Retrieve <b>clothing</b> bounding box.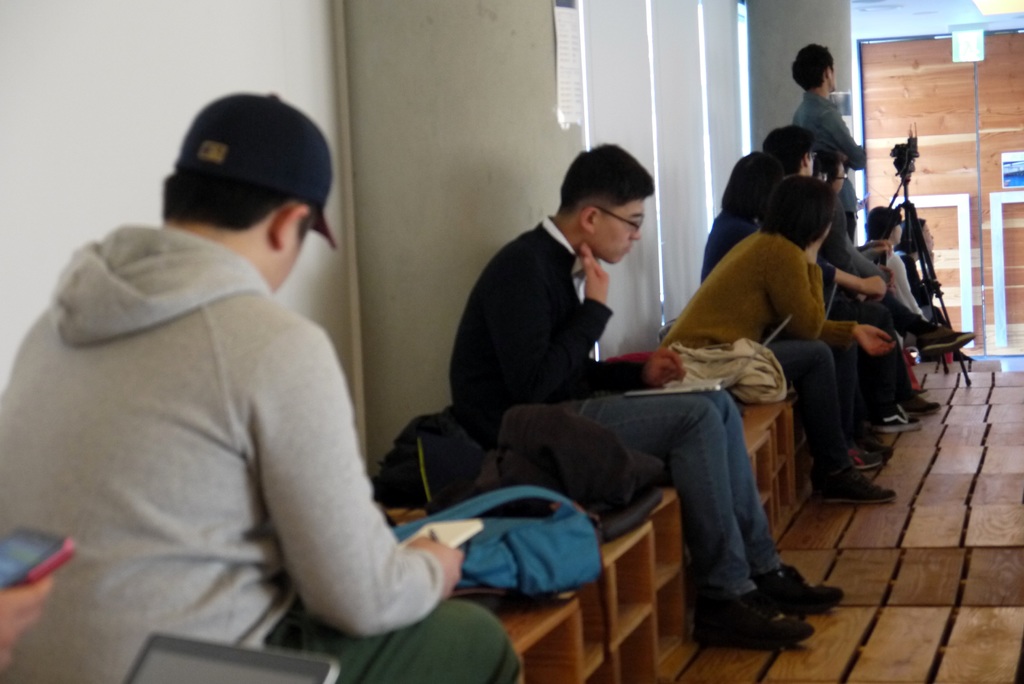
Bounding box: box=[789, 67, 870, 181].
